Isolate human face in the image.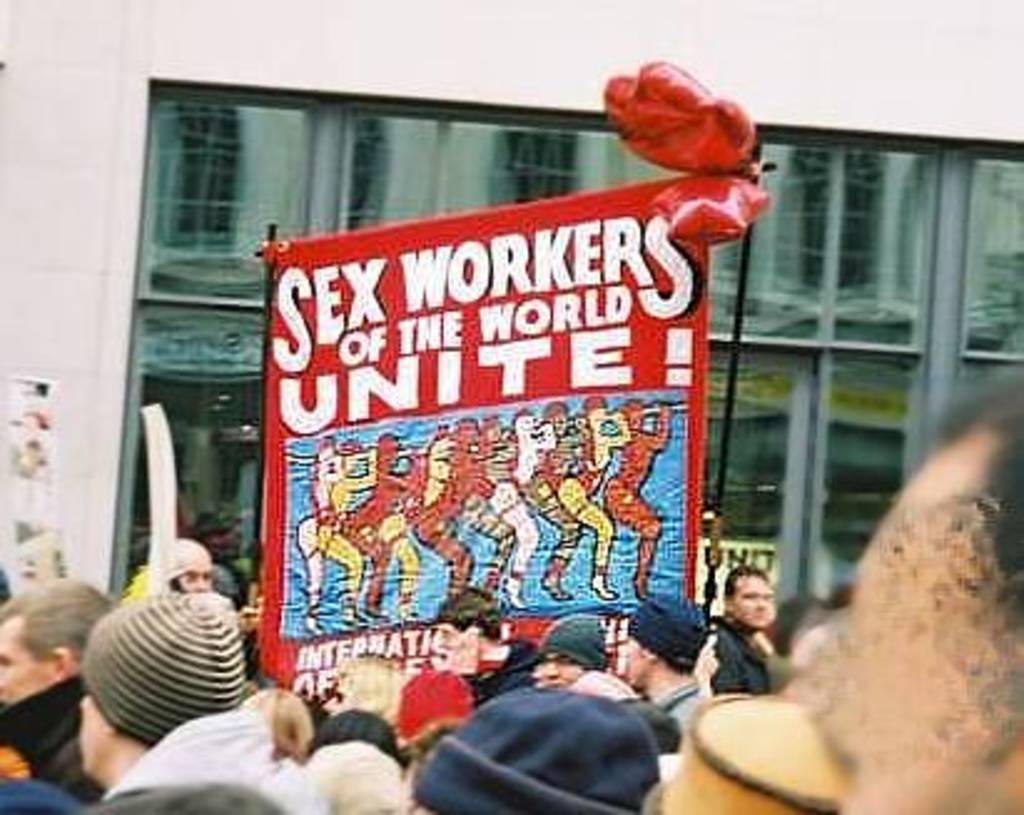
Isolated region: [x1=426, y1=613, x2=466, y2=670].
